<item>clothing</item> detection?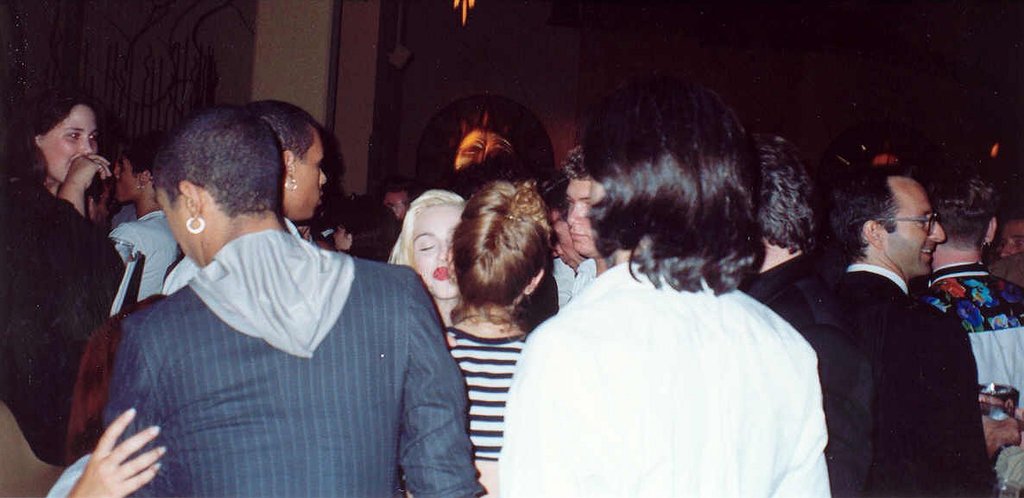
{"x1": 103, "y1": 235, "x2": 481, "y2": 491}
